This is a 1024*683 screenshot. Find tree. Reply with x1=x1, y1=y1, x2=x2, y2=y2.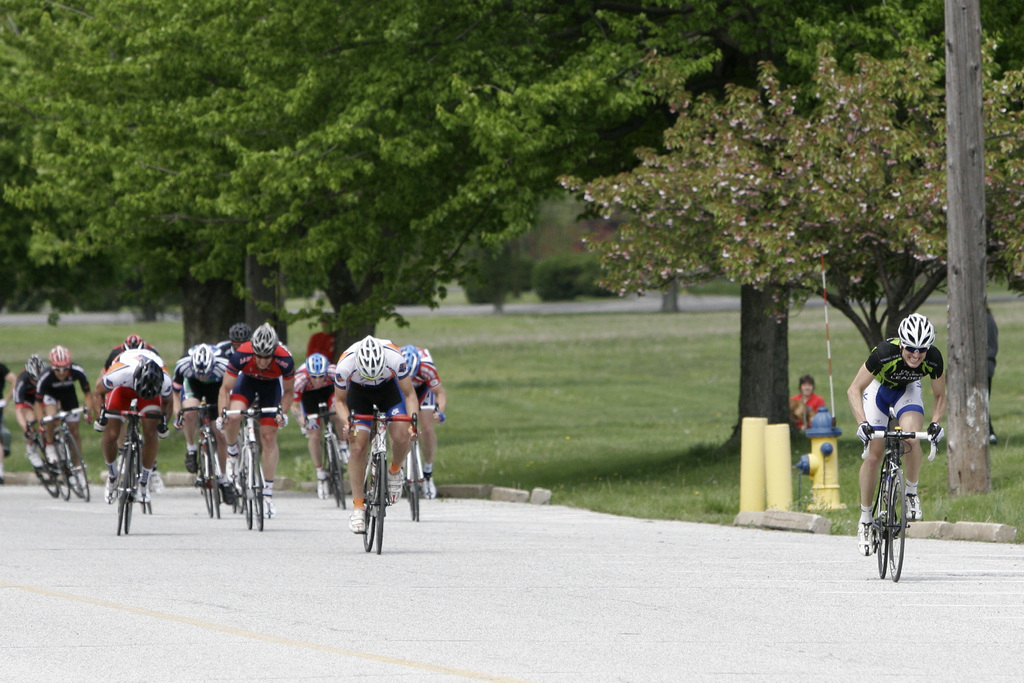
x1=556, y1=38, x2=1023, y2=357.
